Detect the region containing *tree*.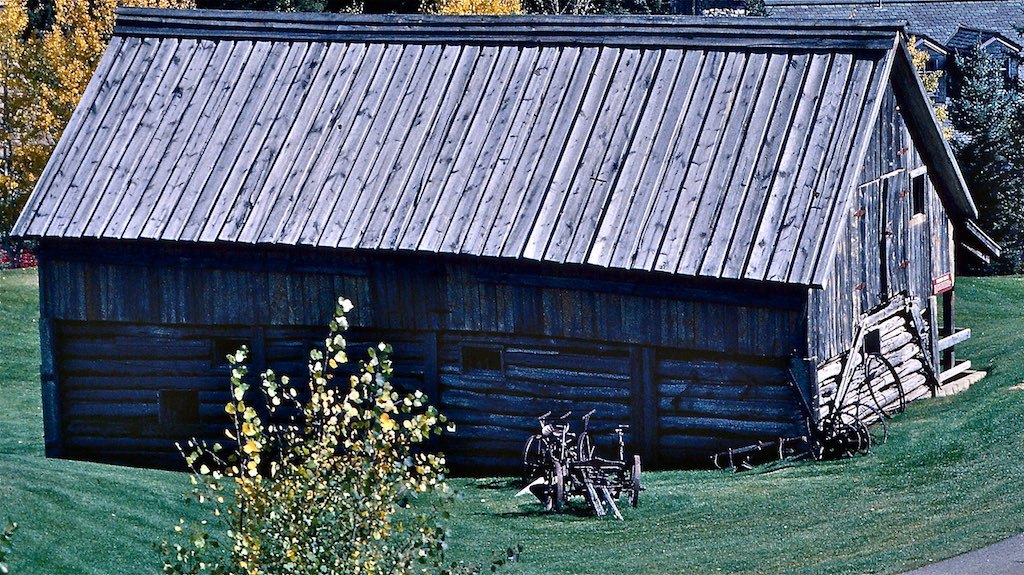
[left=942, top=36, right=1023, bottom=278].
